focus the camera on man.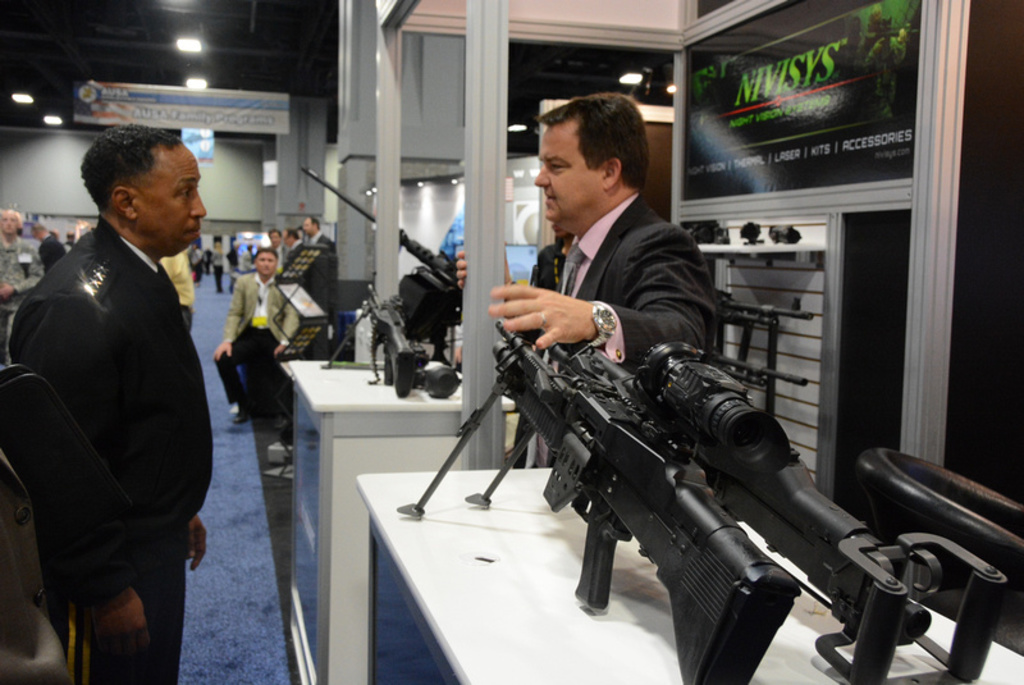
Focus region: box=[209, 245, 289, 425].
